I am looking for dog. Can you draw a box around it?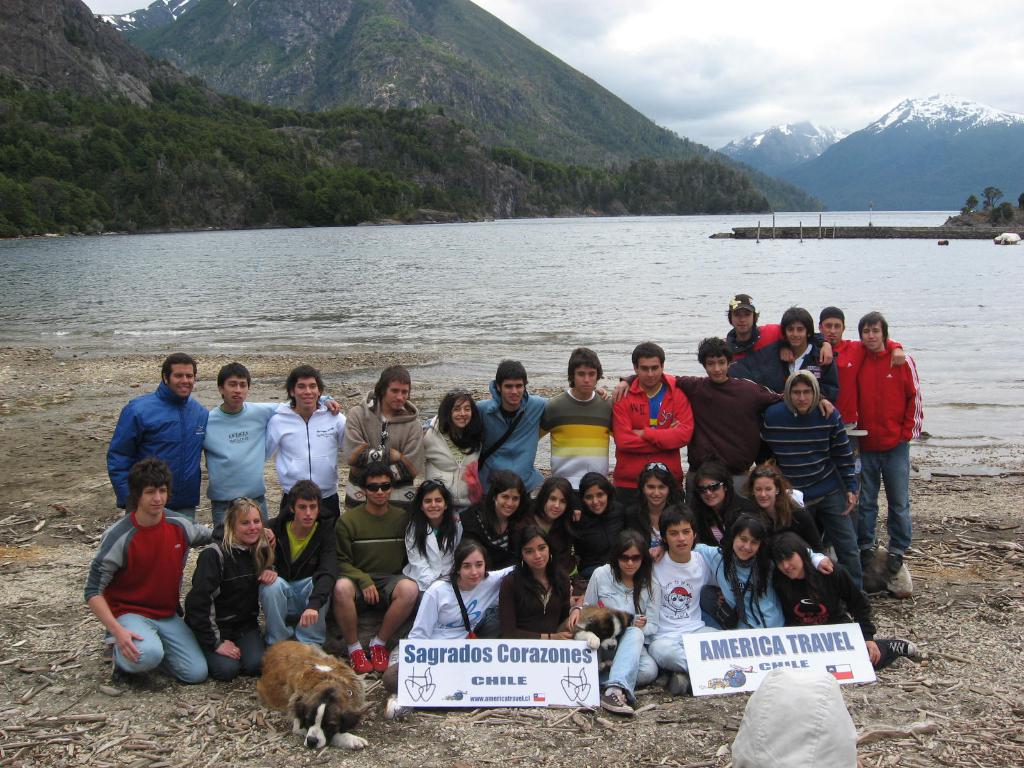
Sure, the bounding box is crop(250, 639, 385, 746).
